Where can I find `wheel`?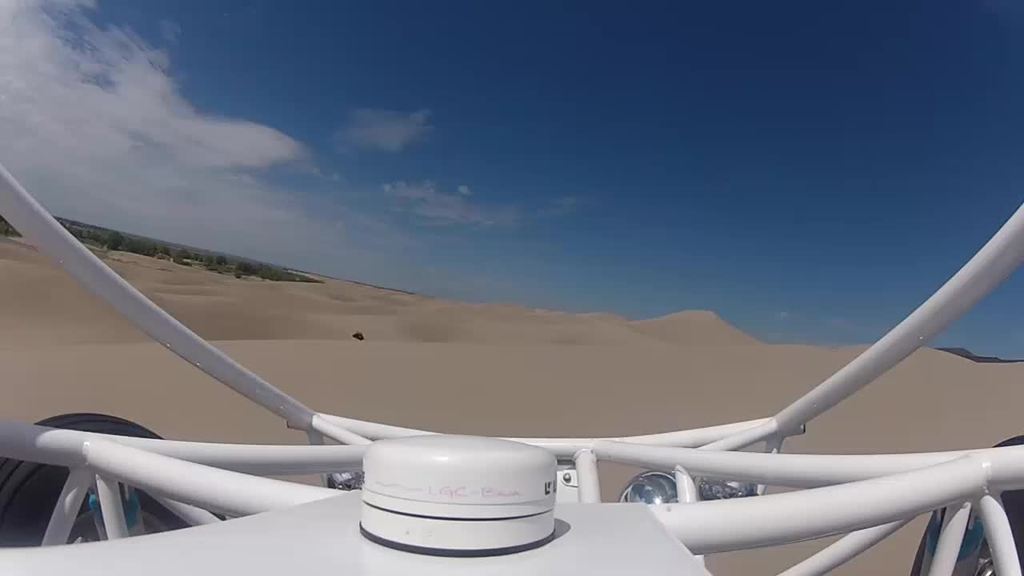
You can find it at (left=912, top=434, right=1023, bottom=575).
